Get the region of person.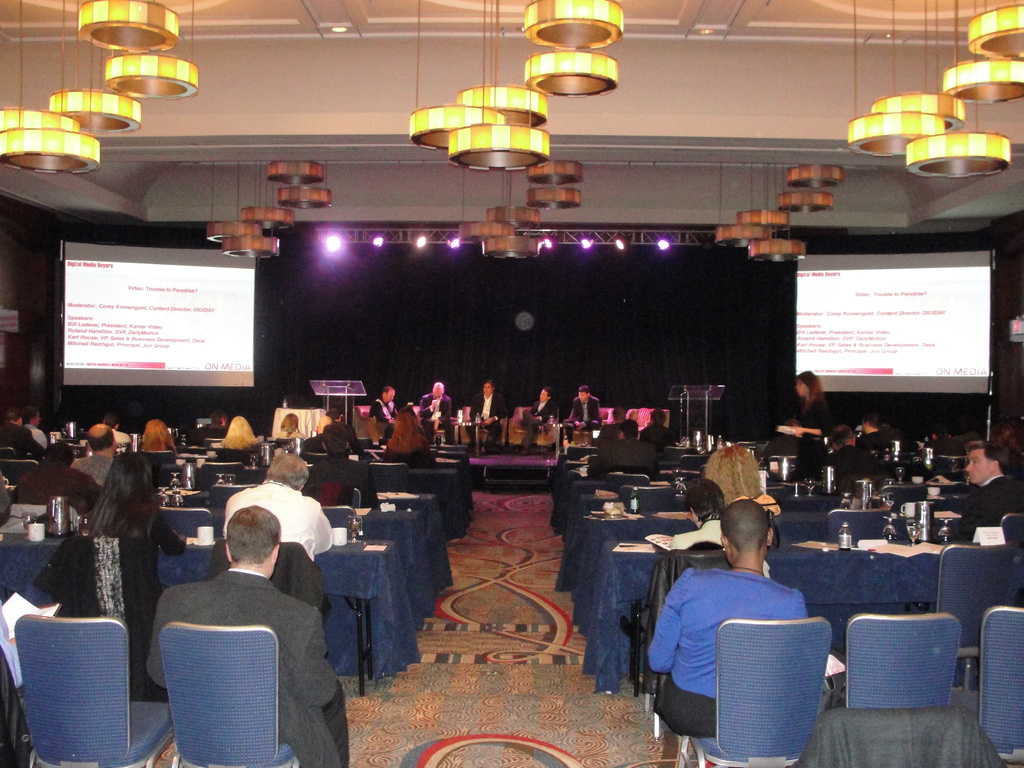
x1=562, y1=385, x2=607, y2=445.
